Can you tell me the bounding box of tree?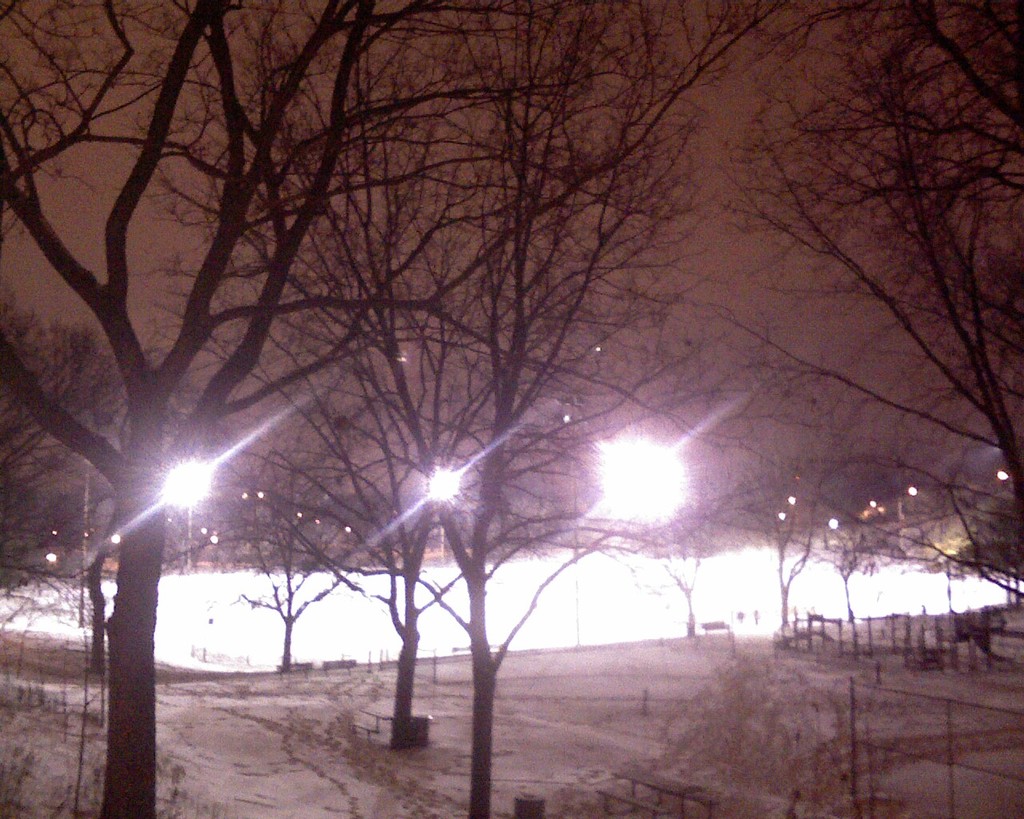
bbox(666, 0, 1023, 593).
